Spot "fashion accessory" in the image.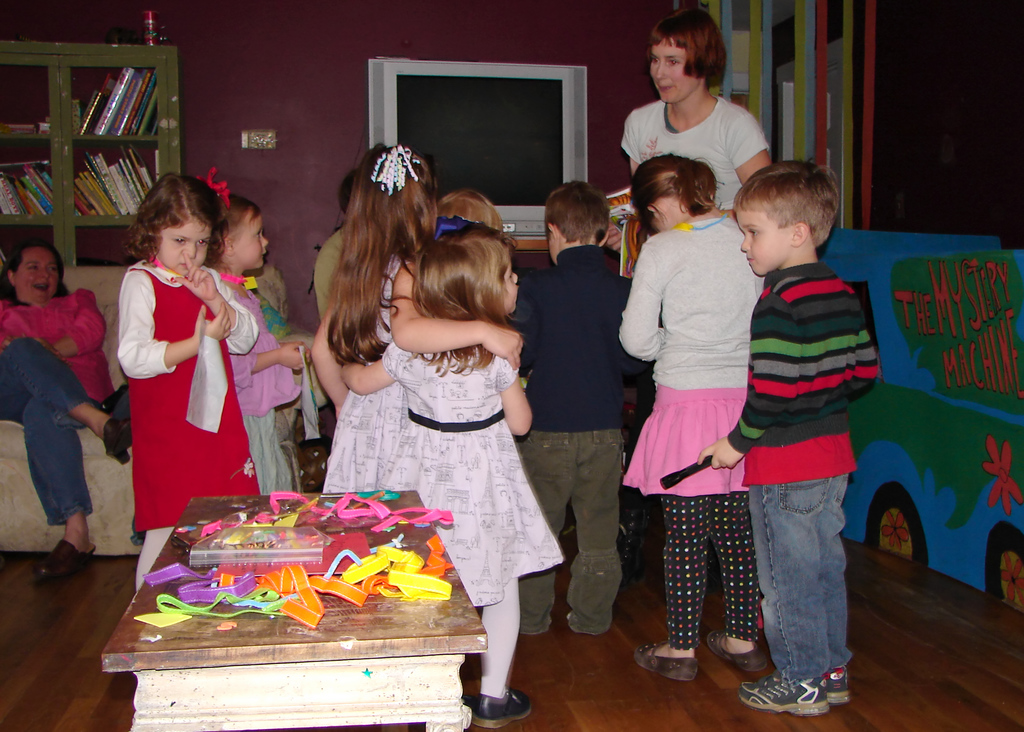
"fashion accessory" found at 829:667:849:703.
